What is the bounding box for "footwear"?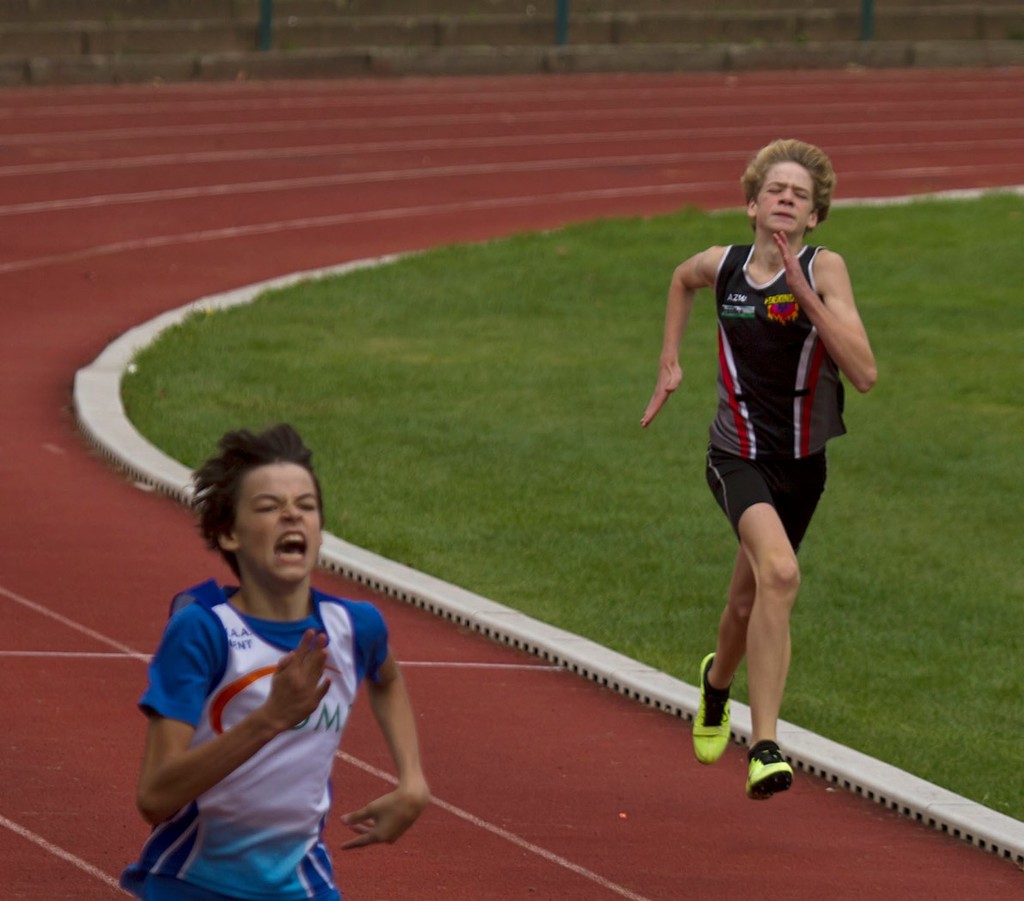
(x1=742, y1=738, x2=797, y2=805).
